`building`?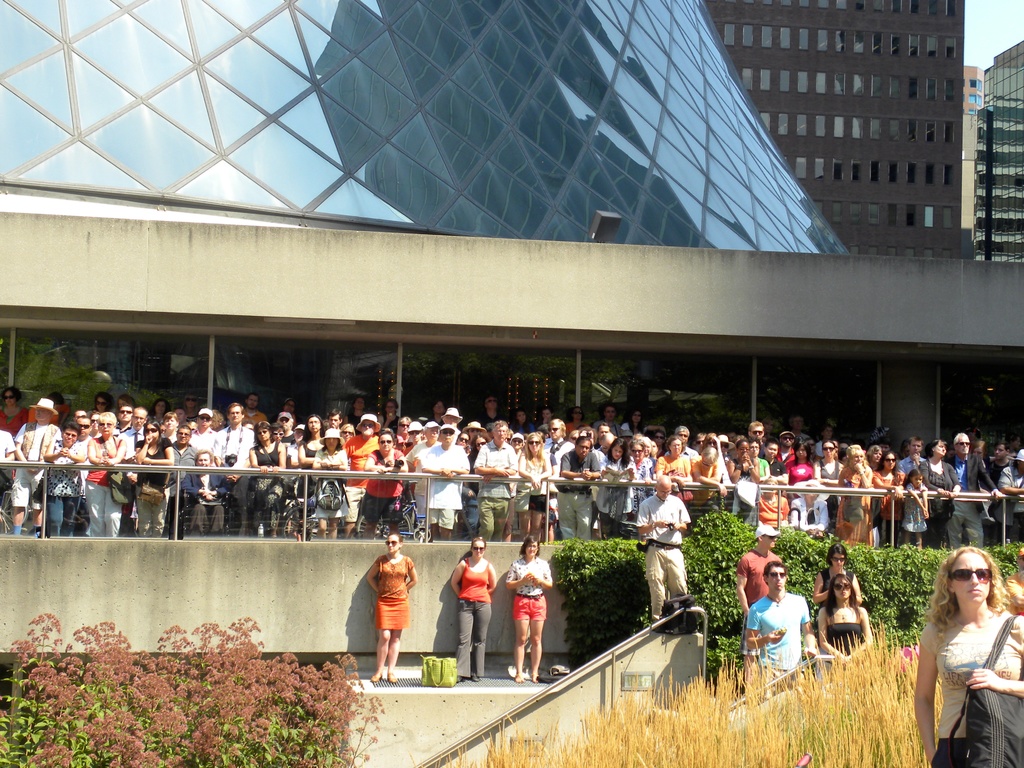
pyautogui.locateOnScreen(978, 40, 1023, 261)
